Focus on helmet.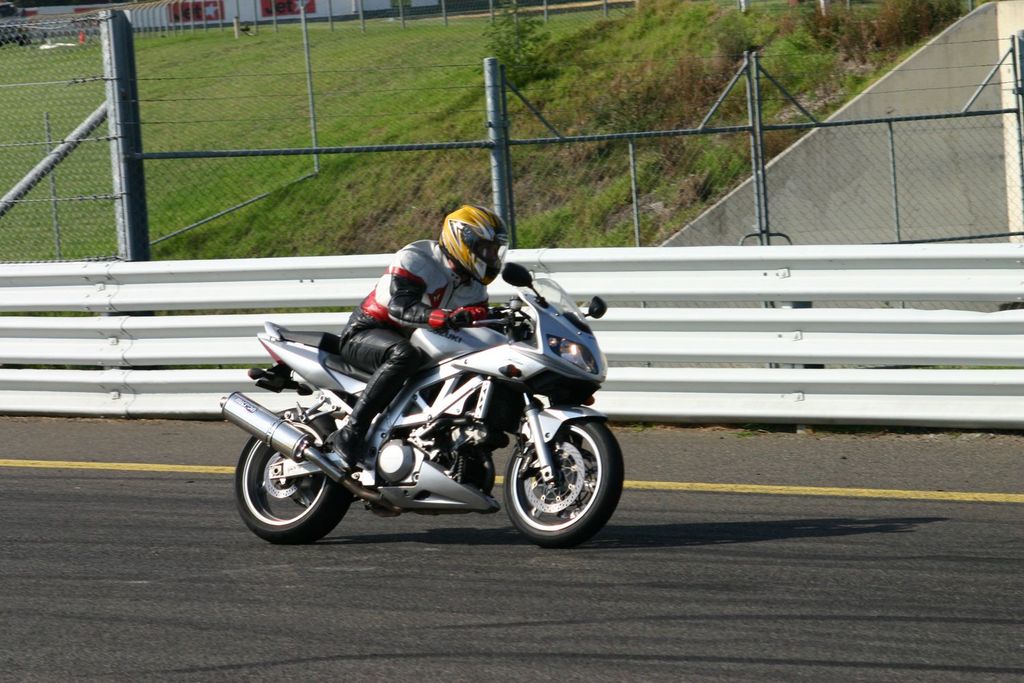
Focused at Rect(438, 201, 512, 289).
